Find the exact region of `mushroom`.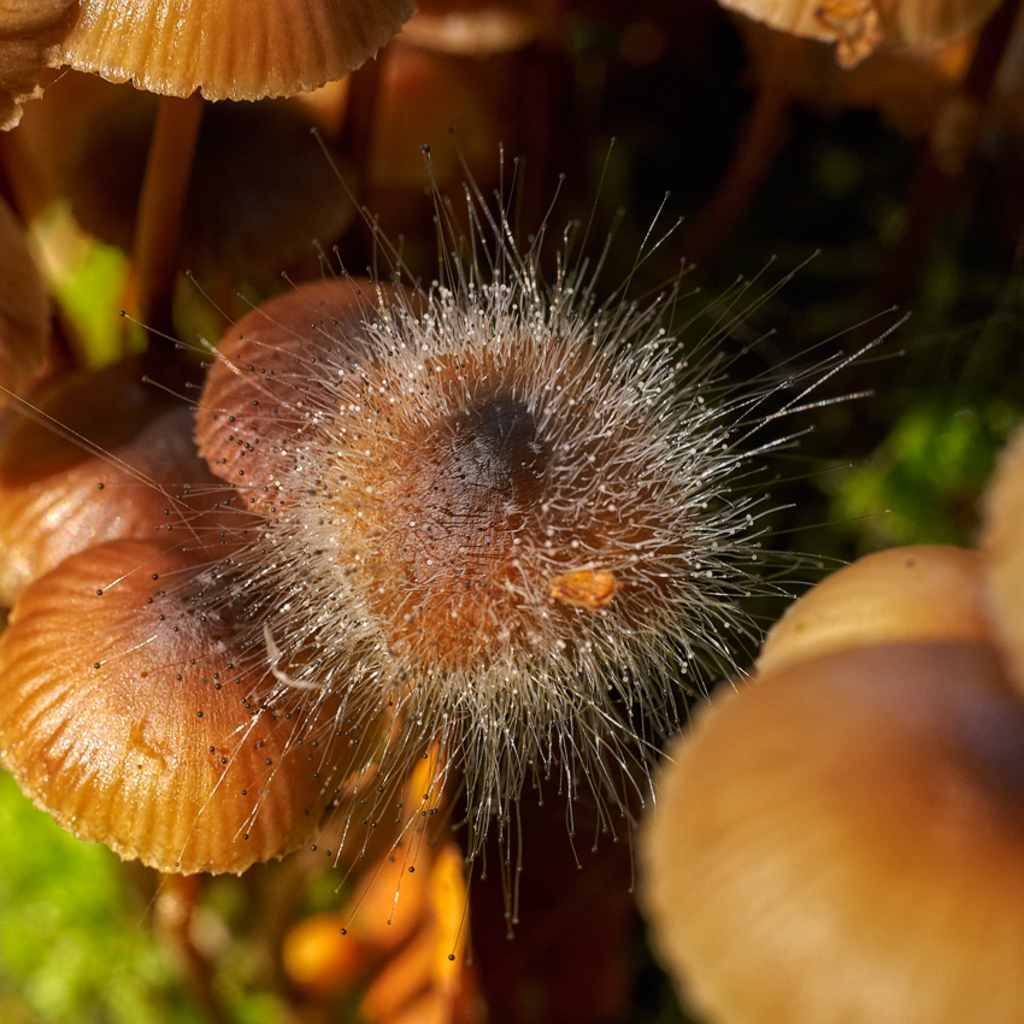
Exact region: pyautogui.locateOnScreen(0, 399, 207, 608).
